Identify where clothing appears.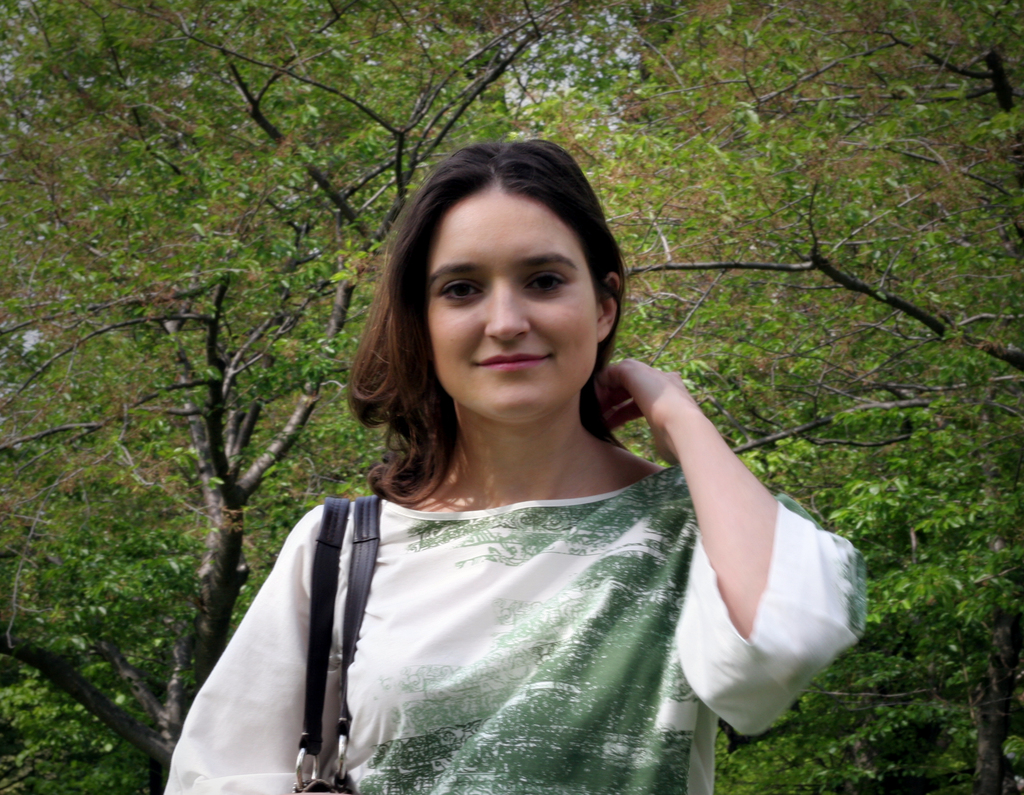
Appears at box(211, 399, 783, 785).
